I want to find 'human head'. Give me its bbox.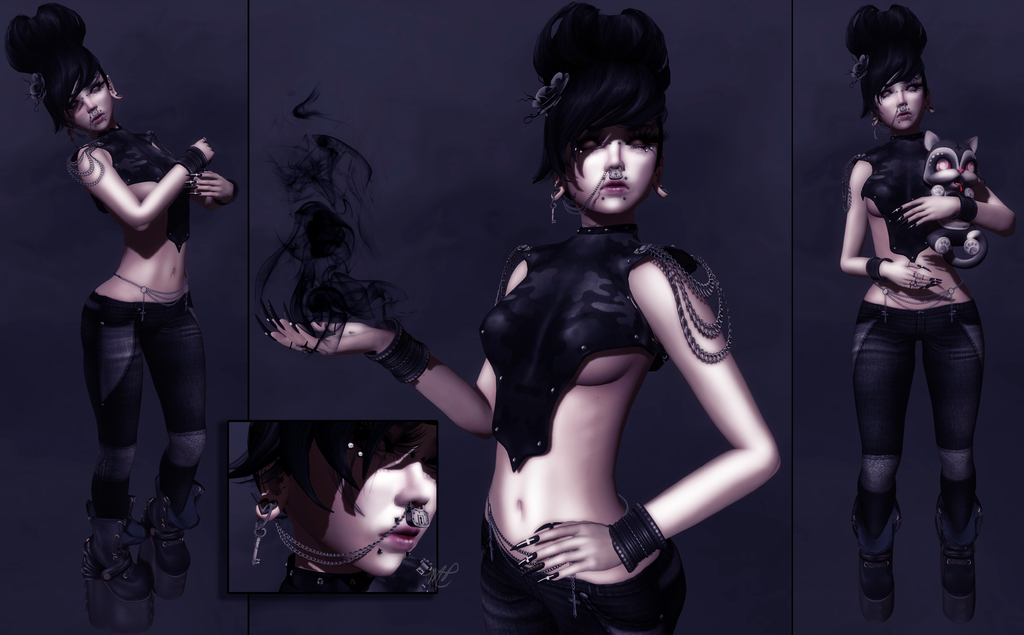
BBox(527, 3, 690, 233).
